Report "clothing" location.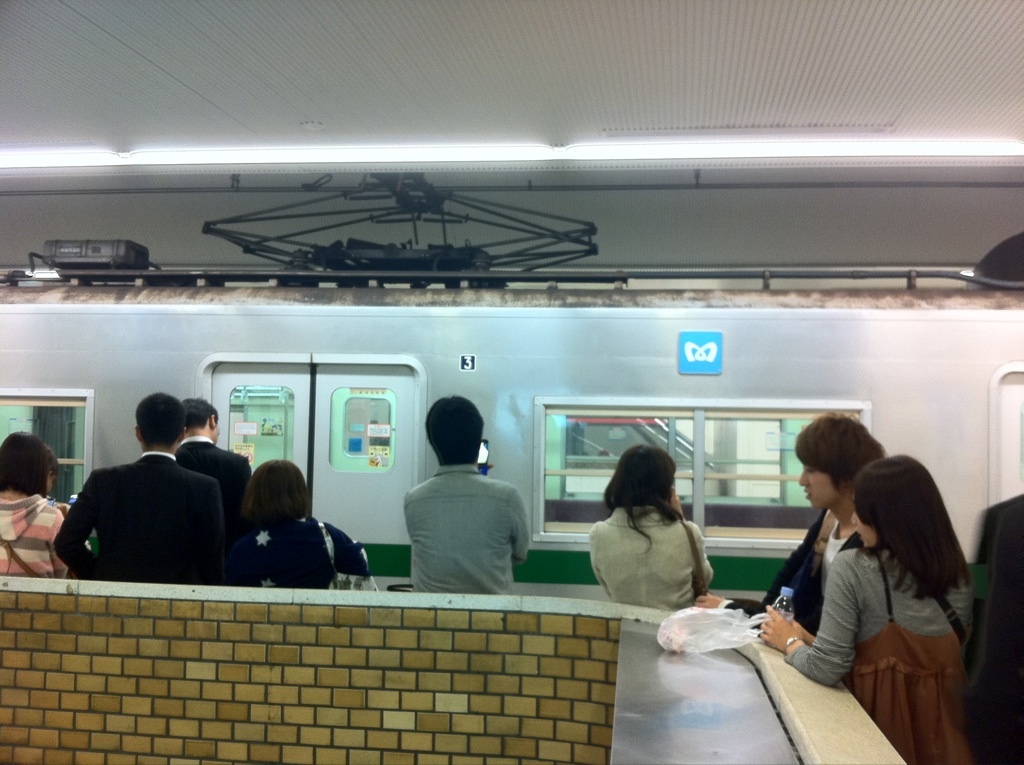
Report: (586, 506, 713, 608).
